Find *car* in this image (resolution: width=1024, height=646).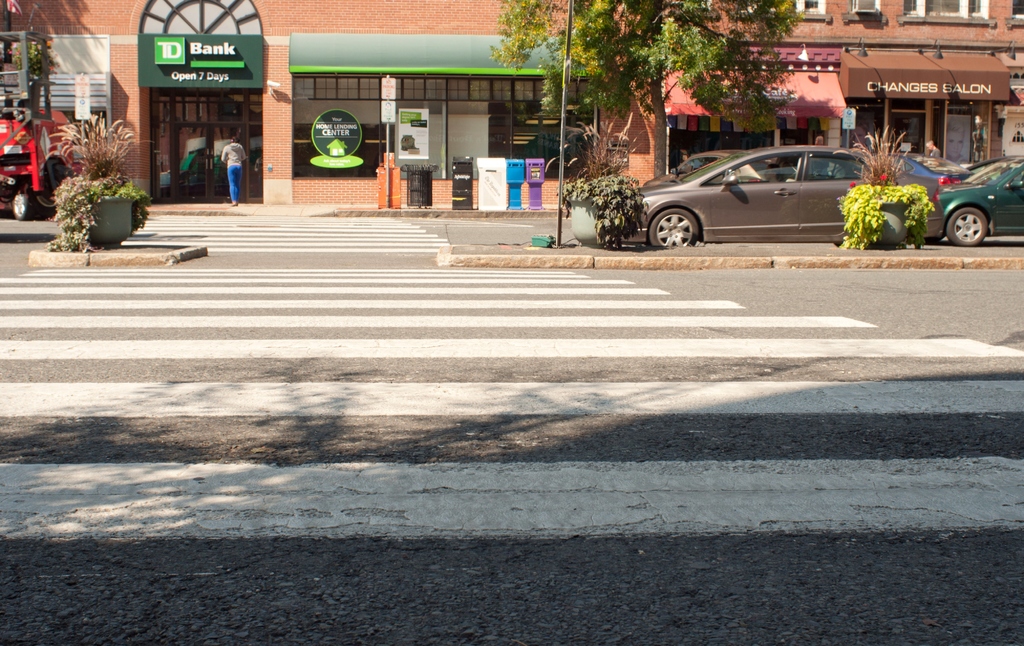
Rect(964, 156, 1005, 172).
